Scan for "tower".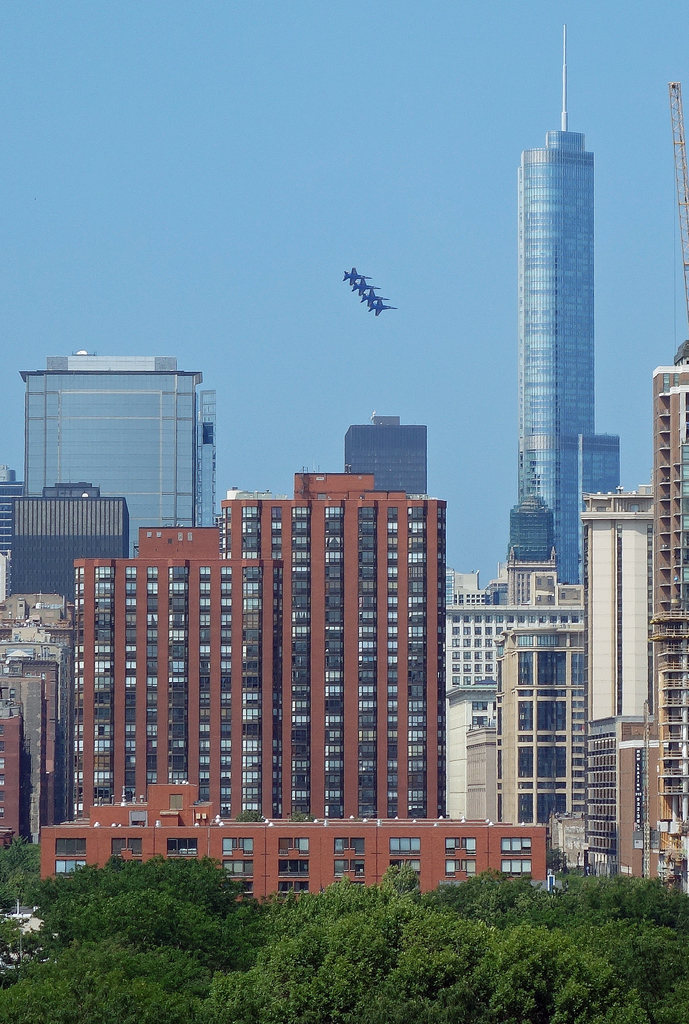
Scan result: [501, 24, 617, 566].
